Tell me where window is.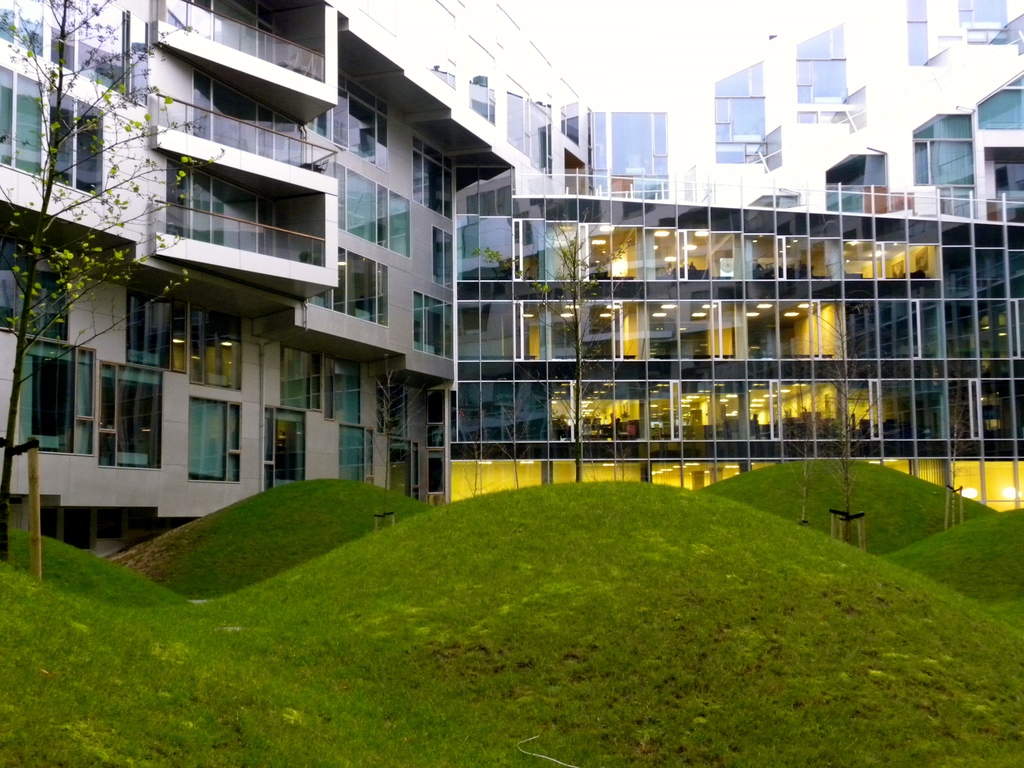
window is at detection(335, 161, 412, 259).
